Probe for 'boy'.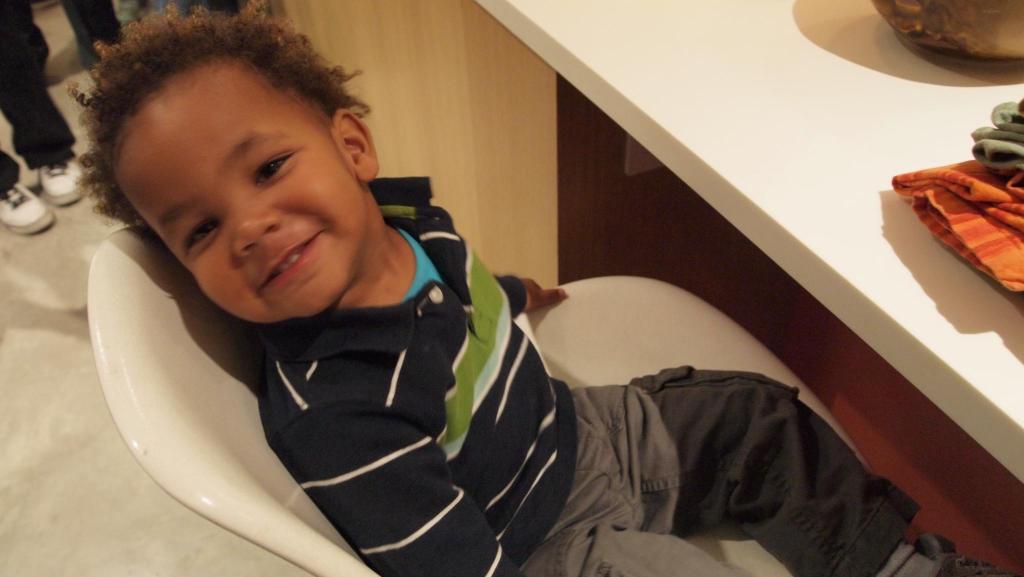
Probe result: <box>125,49,803,567</box>.
